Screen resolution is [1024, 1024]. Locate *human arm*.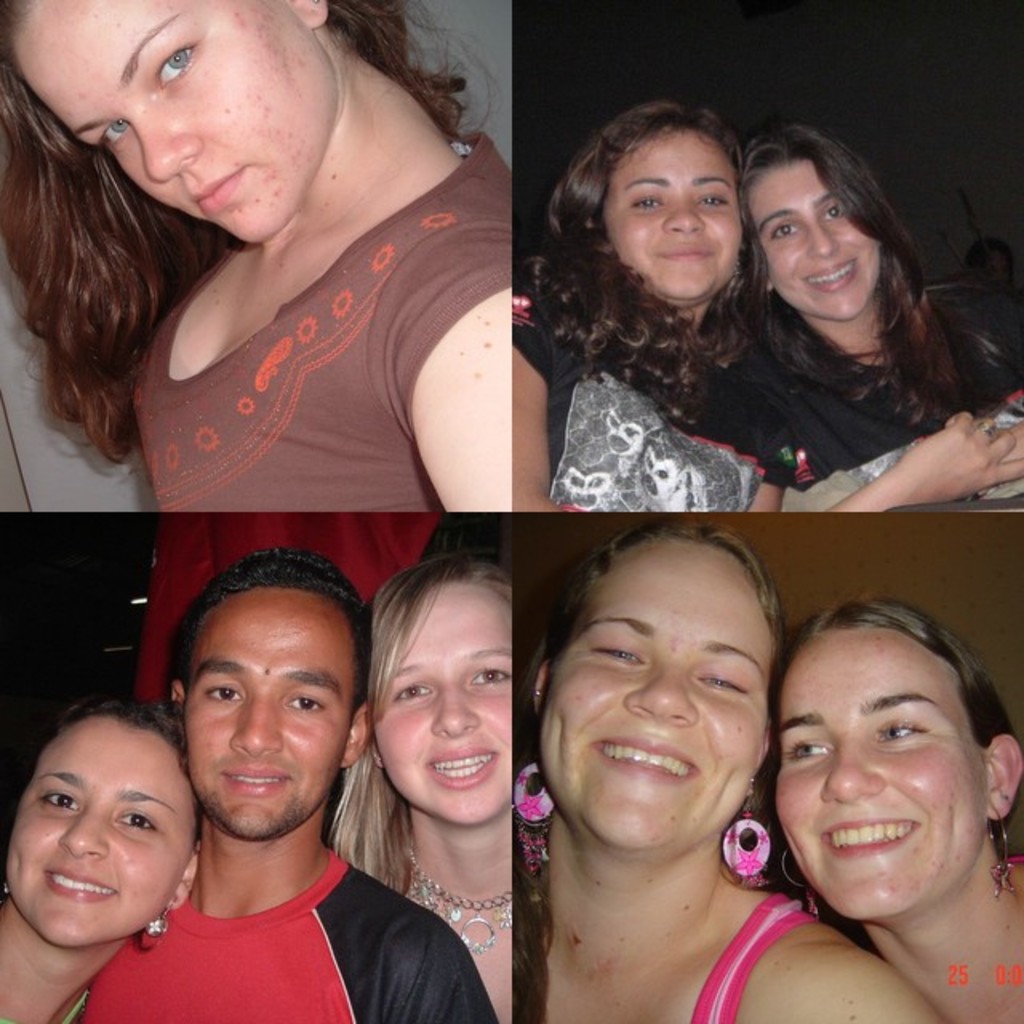
x1=376, y1=230, x2=509, y2=518.
